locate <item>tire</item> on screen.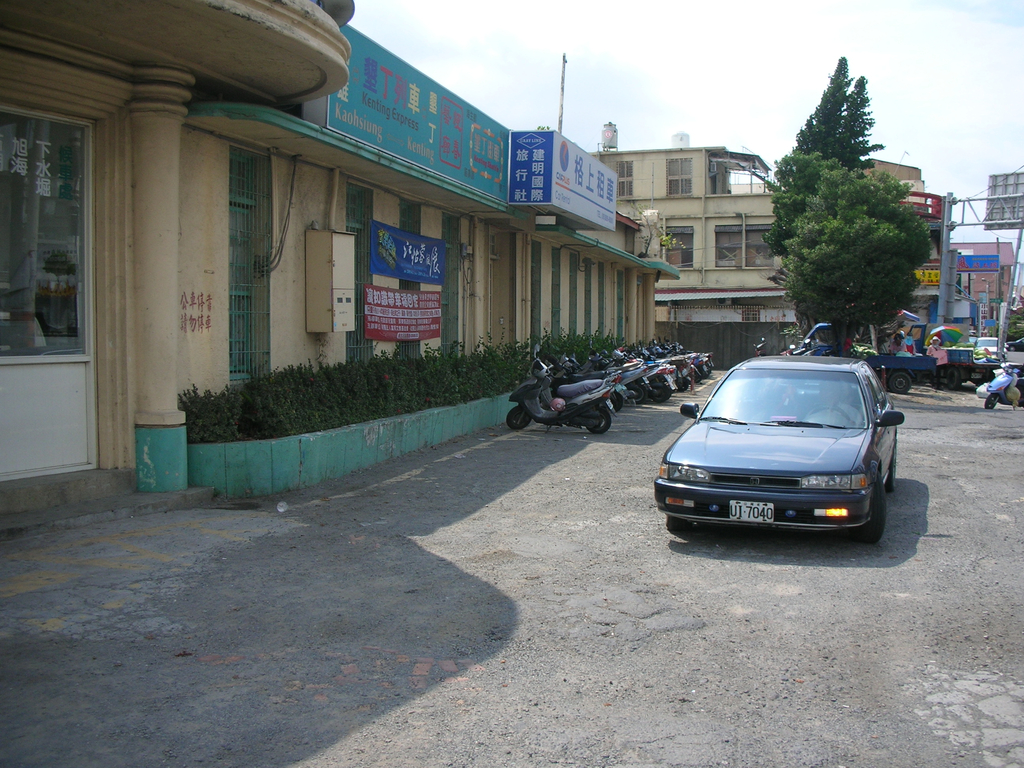
On screen at pyautogui.locateOnScreen(705, 359, 714, 375).
